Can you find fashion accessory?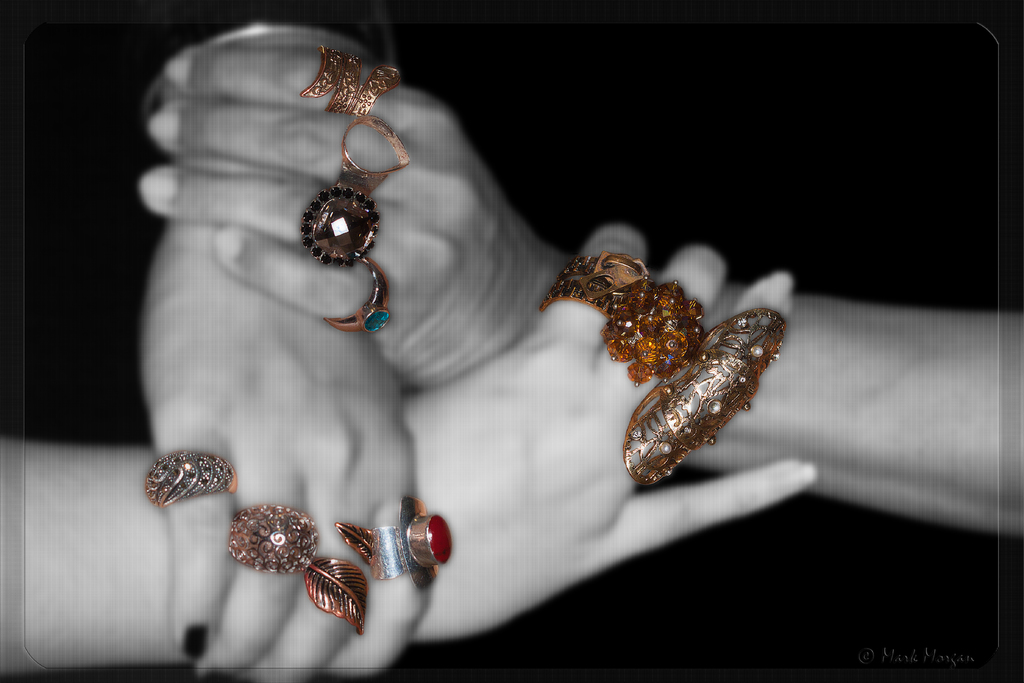
Yes, bounding box: (335, 523, 382, 580).
